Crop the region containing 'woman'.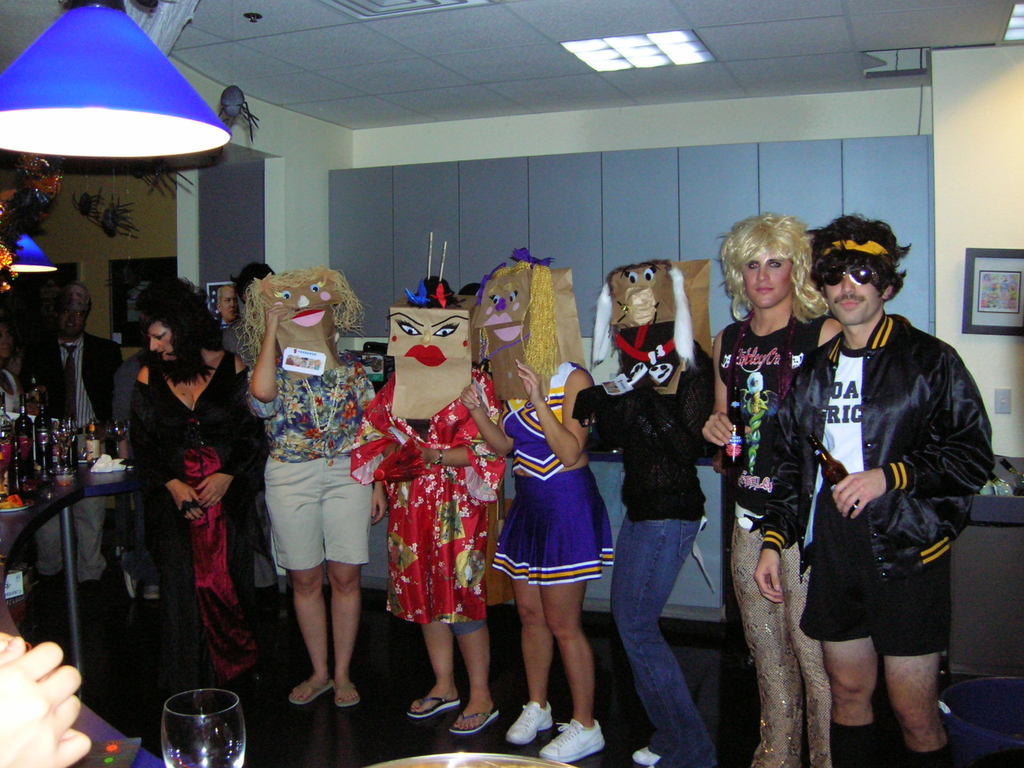
Crop region: <box>580,262,719,767</box>.
